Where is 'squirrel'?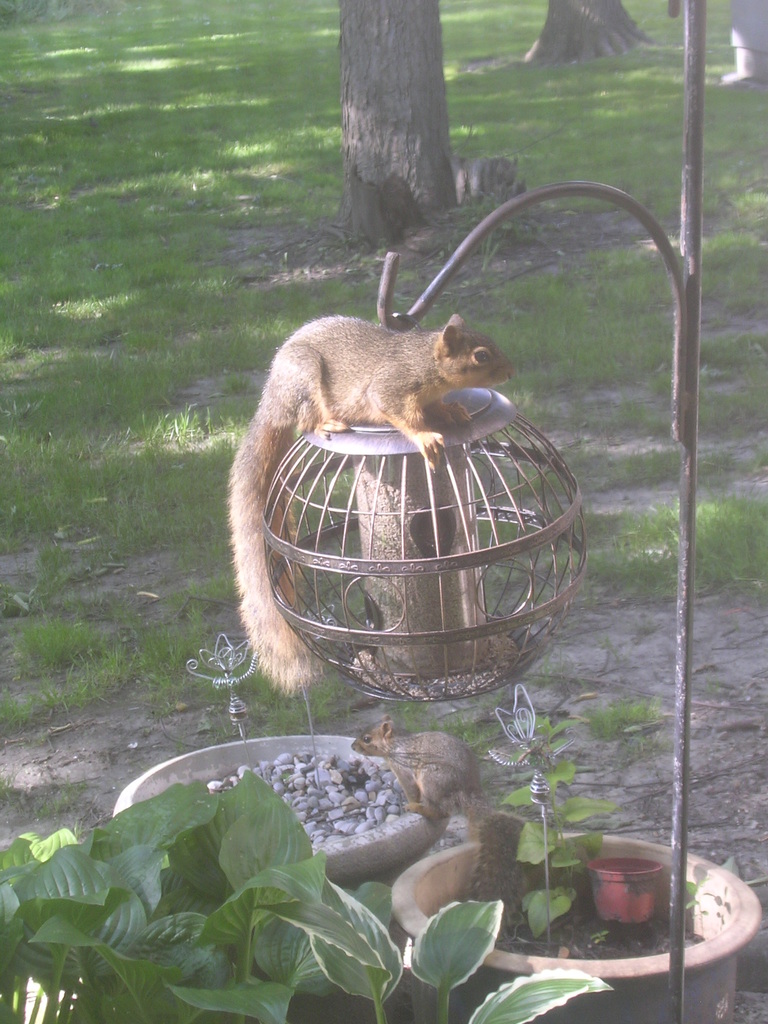
{"x1": 224, "y1": 312, "x2": 520, "y2": 686}.
